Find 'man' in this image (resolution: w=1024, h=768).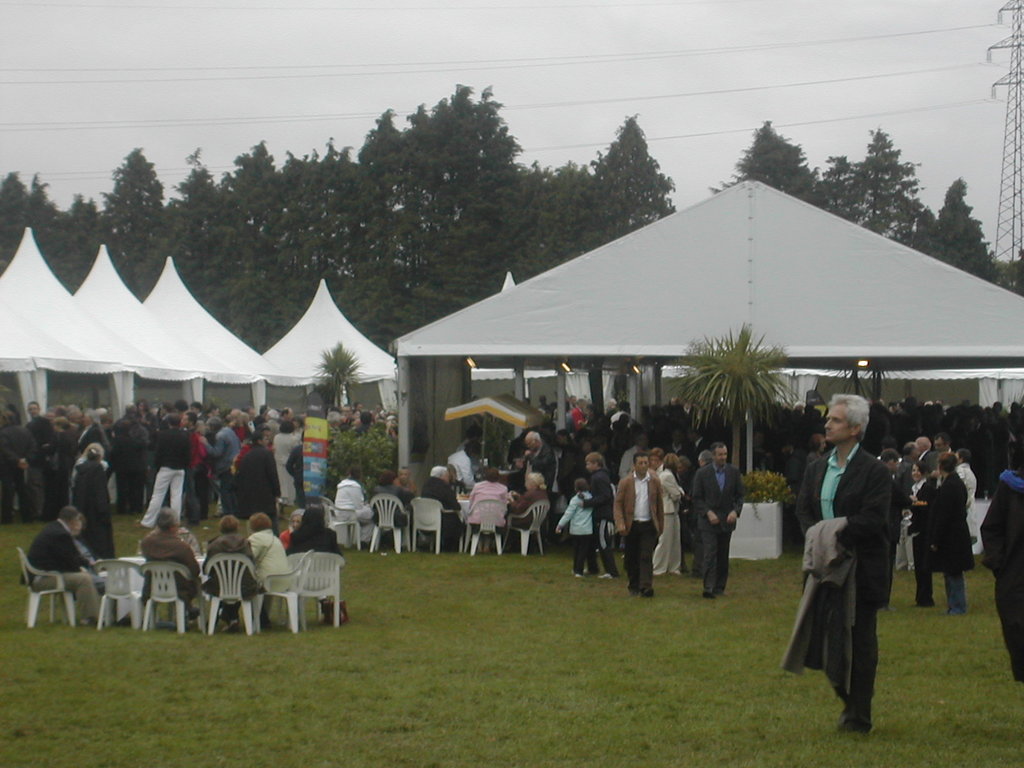
box=[646, 447, 668, 479].
